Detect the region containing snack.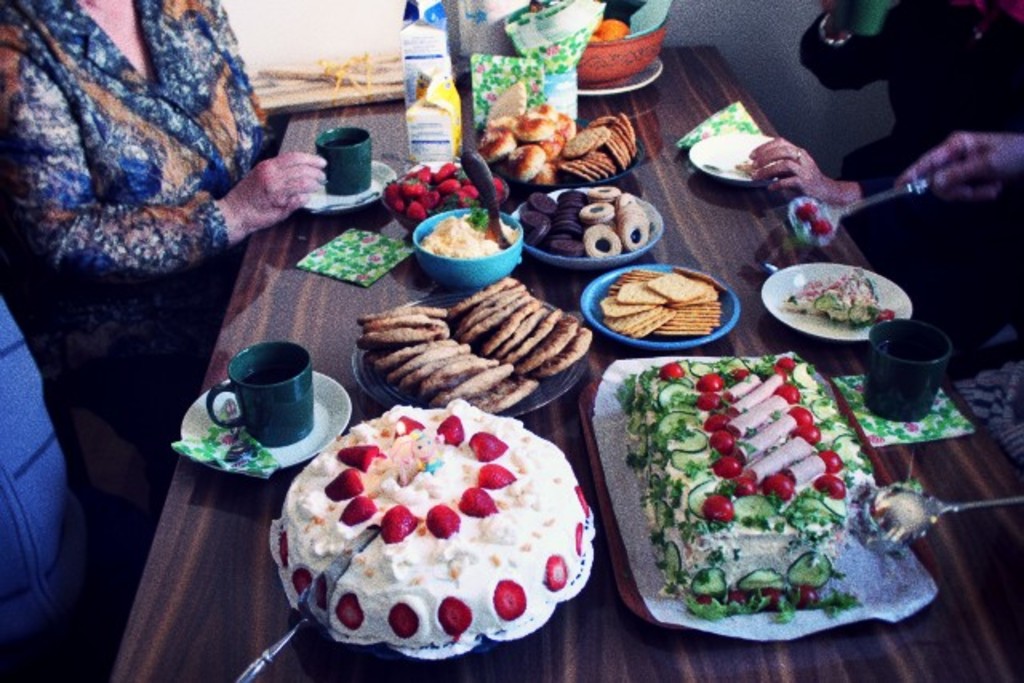
pyautogui.locateOnScreen(296, 401, 594, 625).
